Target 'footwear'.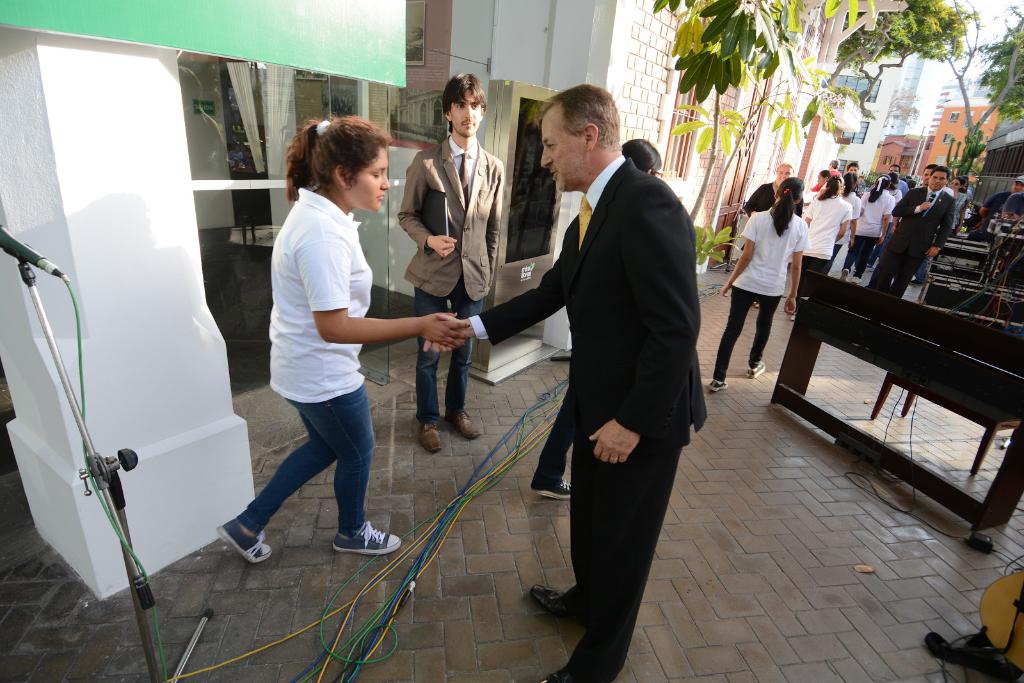
Target region: (x1=531, y1=583, x2=589, y2=627).
